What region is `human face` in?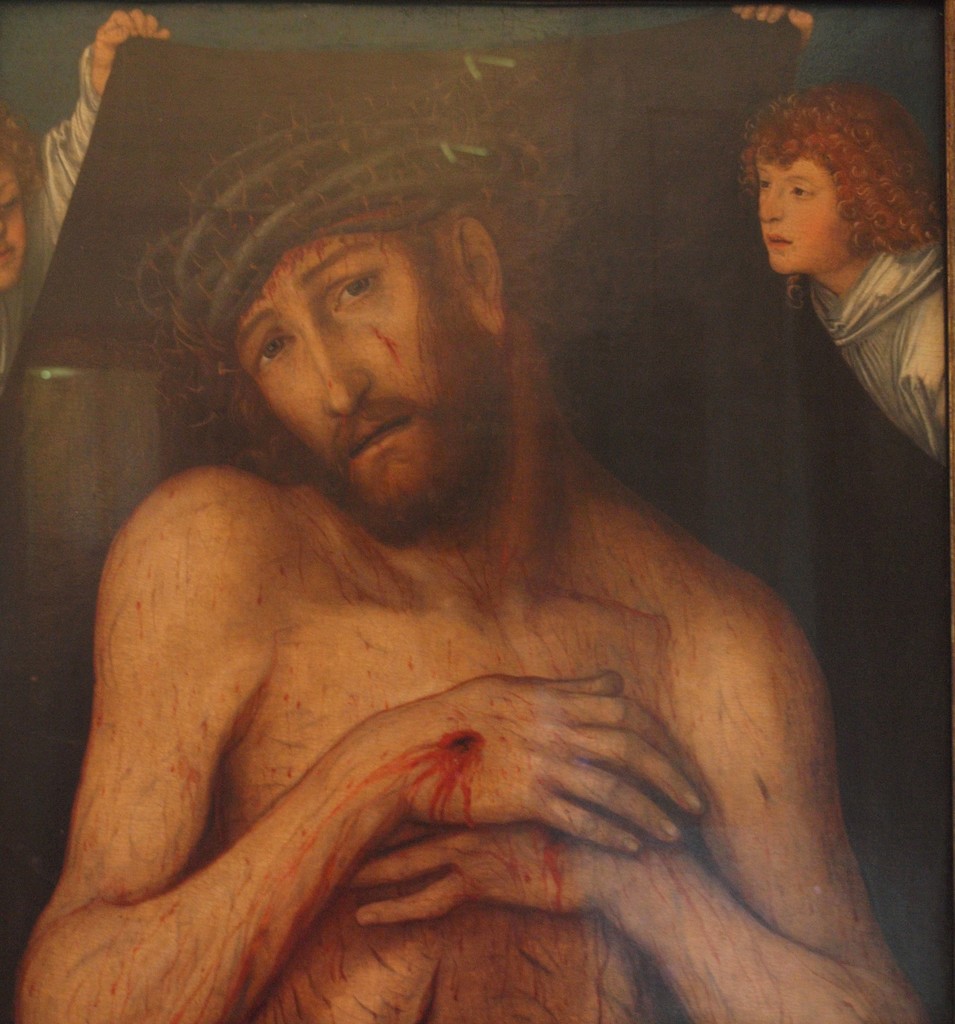
<region>224, 227, 500, 543</region>.
